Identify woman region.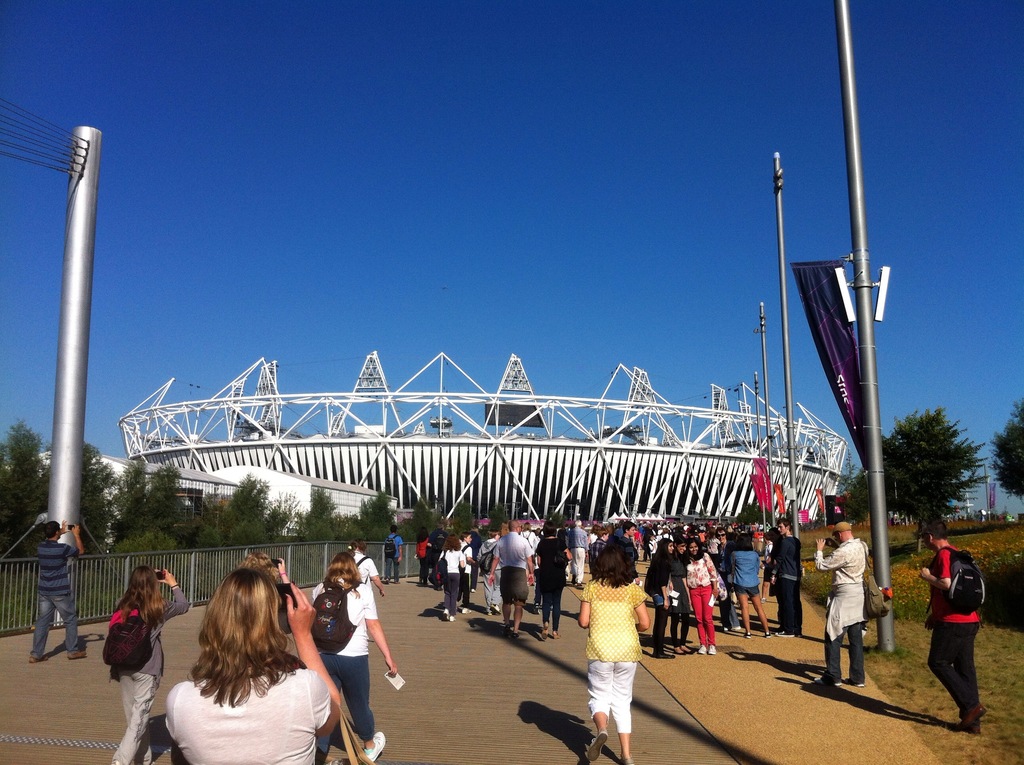
Region: 164 567 342 764.
